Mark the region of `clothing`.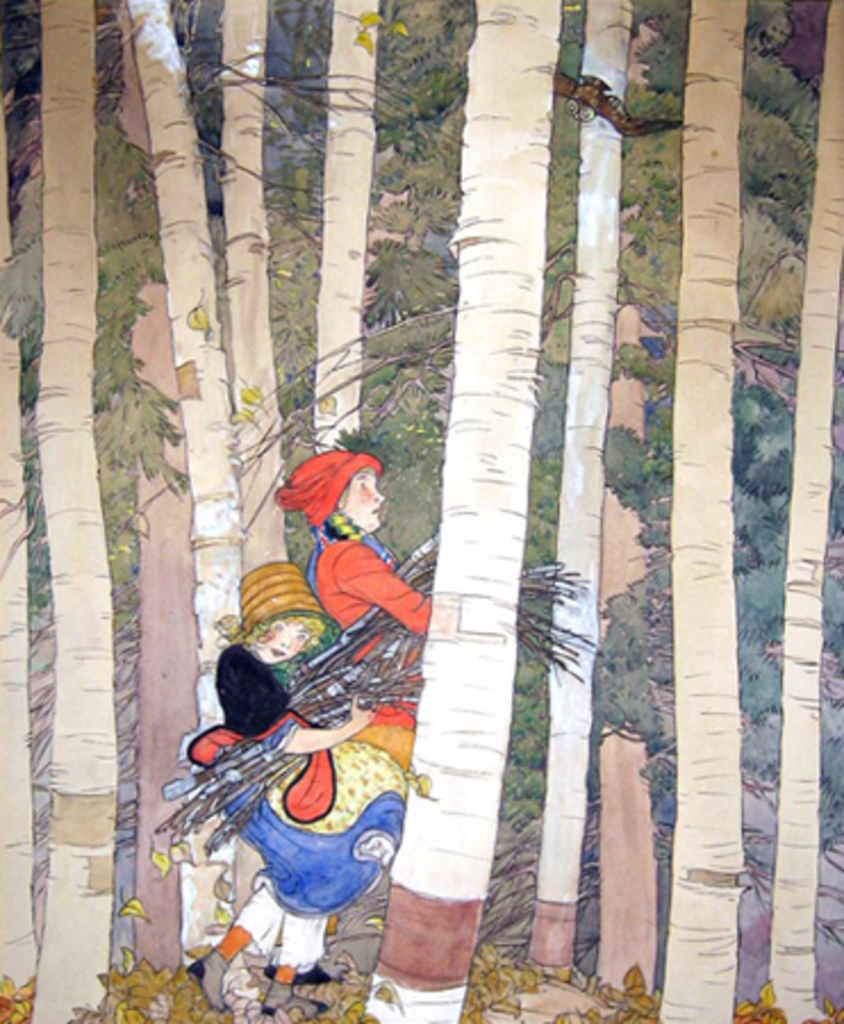
Region: <bbox>180, 635, 334, 828</bbox>.
